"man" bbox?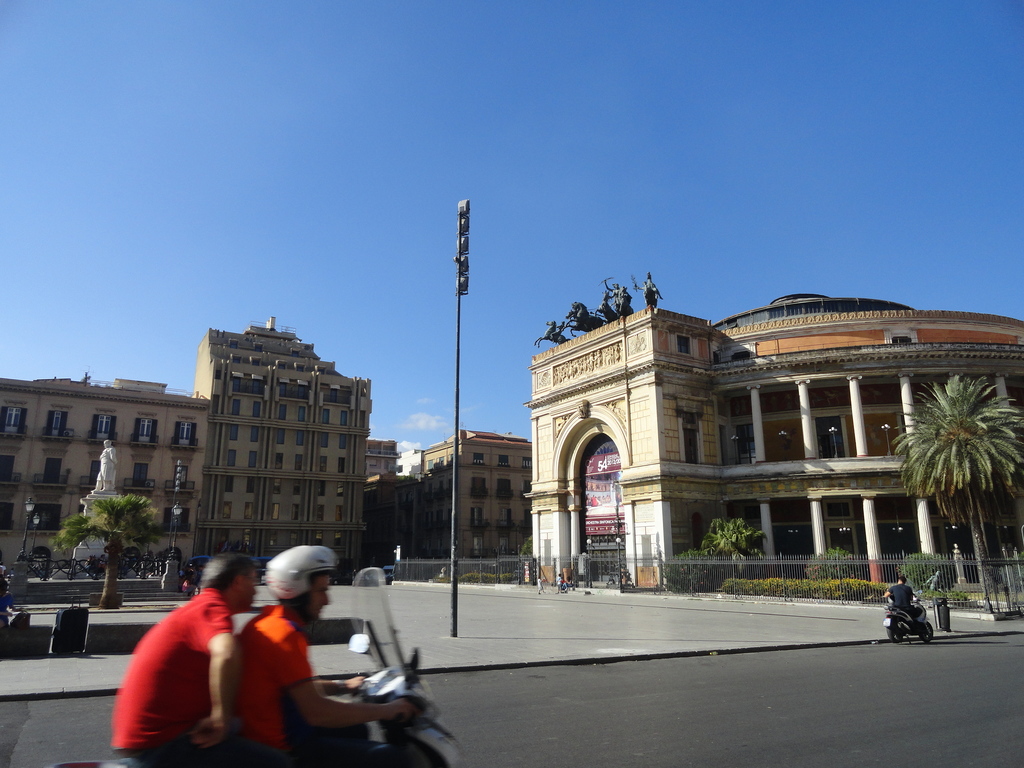
bbox=(116, 566, 273, 765)
